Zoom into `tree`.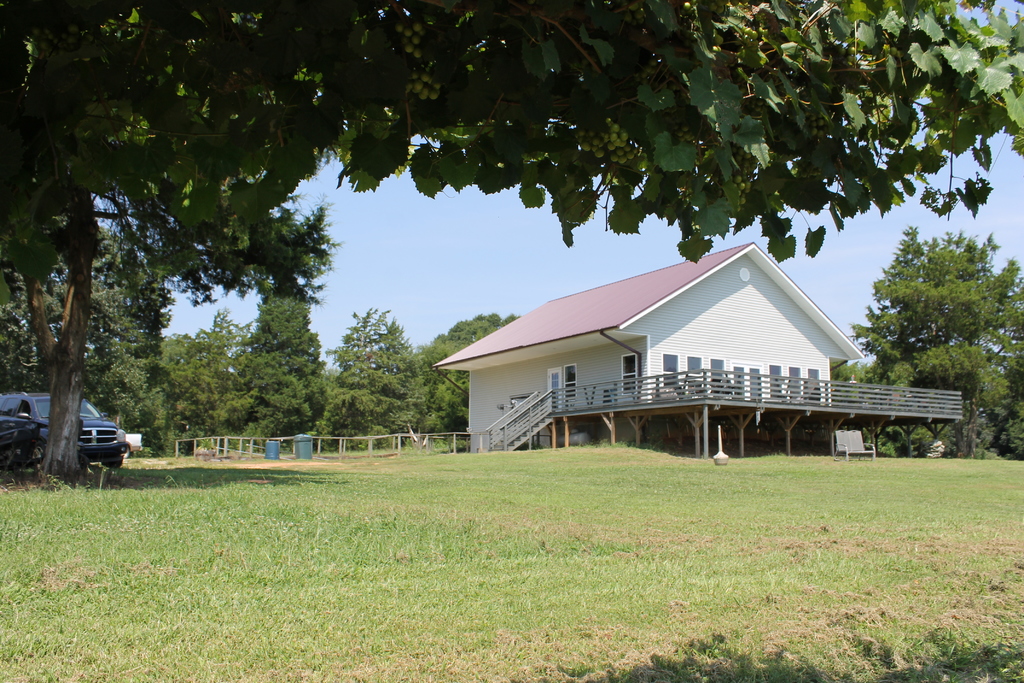
Zoom target: 0/4/1023/294.
